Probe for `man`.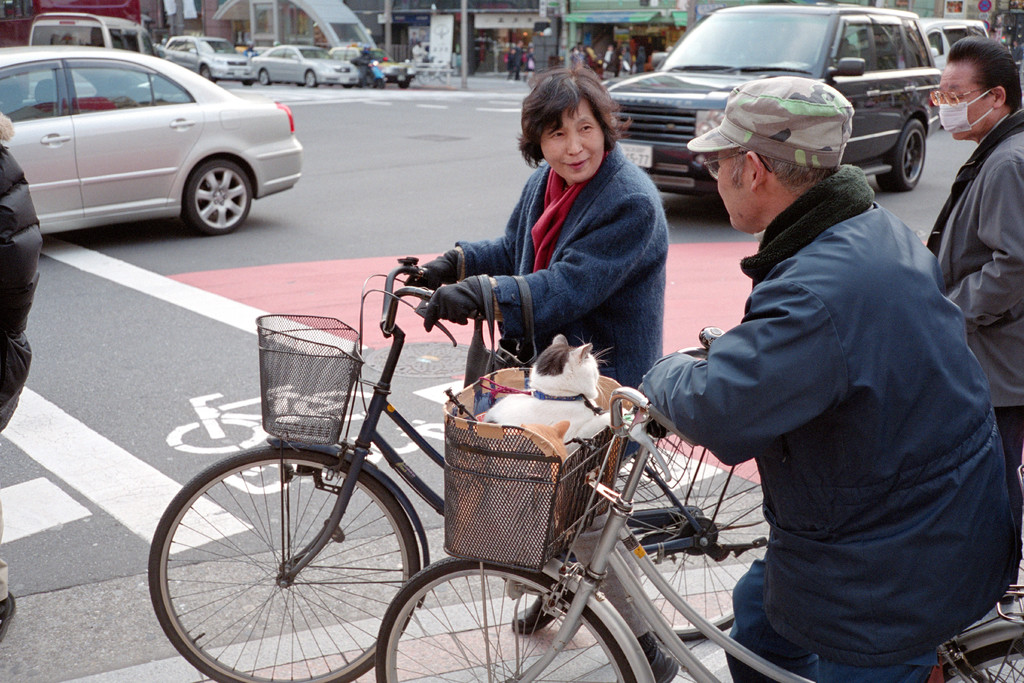
Probe result: x1=634 y1=76 x2=1015 y2=682.
